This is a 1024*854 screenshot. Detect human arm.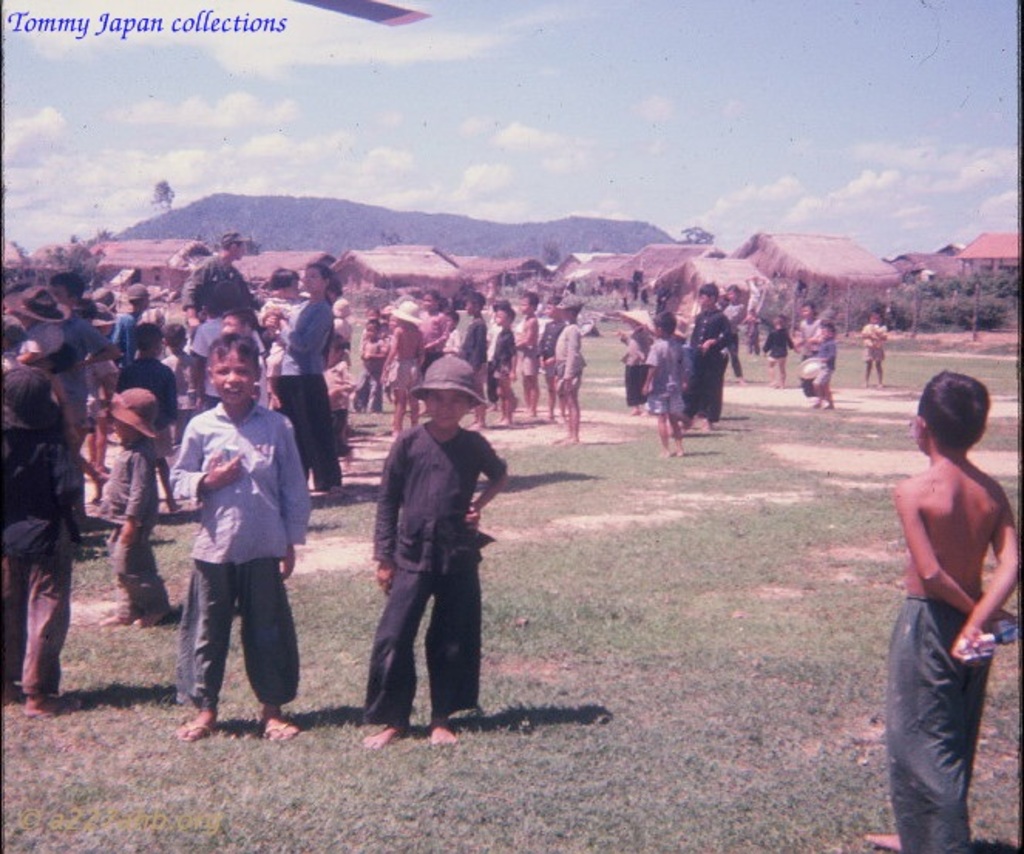
detection(564, 323, 585, 392).
